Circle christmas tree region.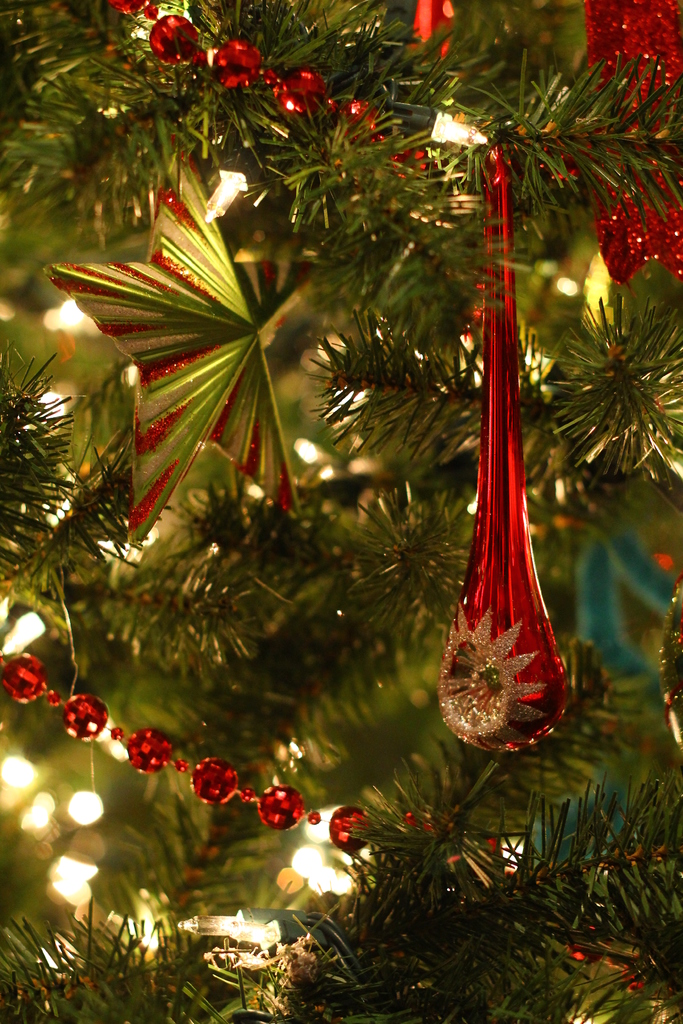
Region: bbox=(0, 0, 682, 1023).
